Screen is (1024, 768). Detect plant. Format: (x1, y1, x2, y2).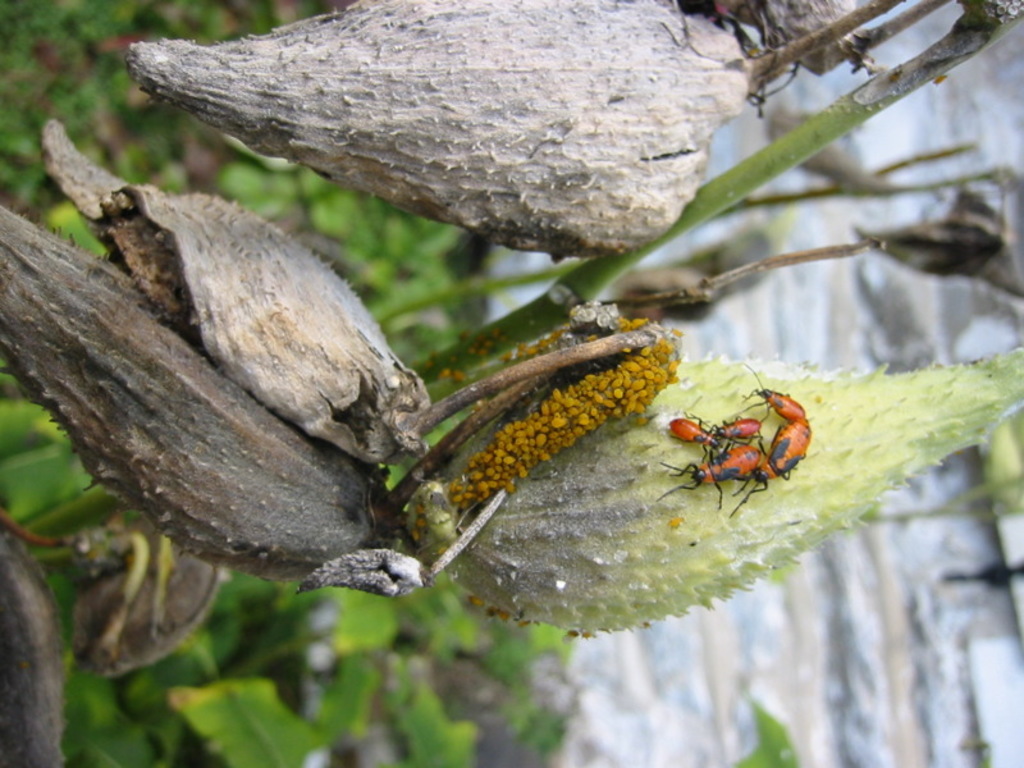
(0, 0, 1023, 641).
